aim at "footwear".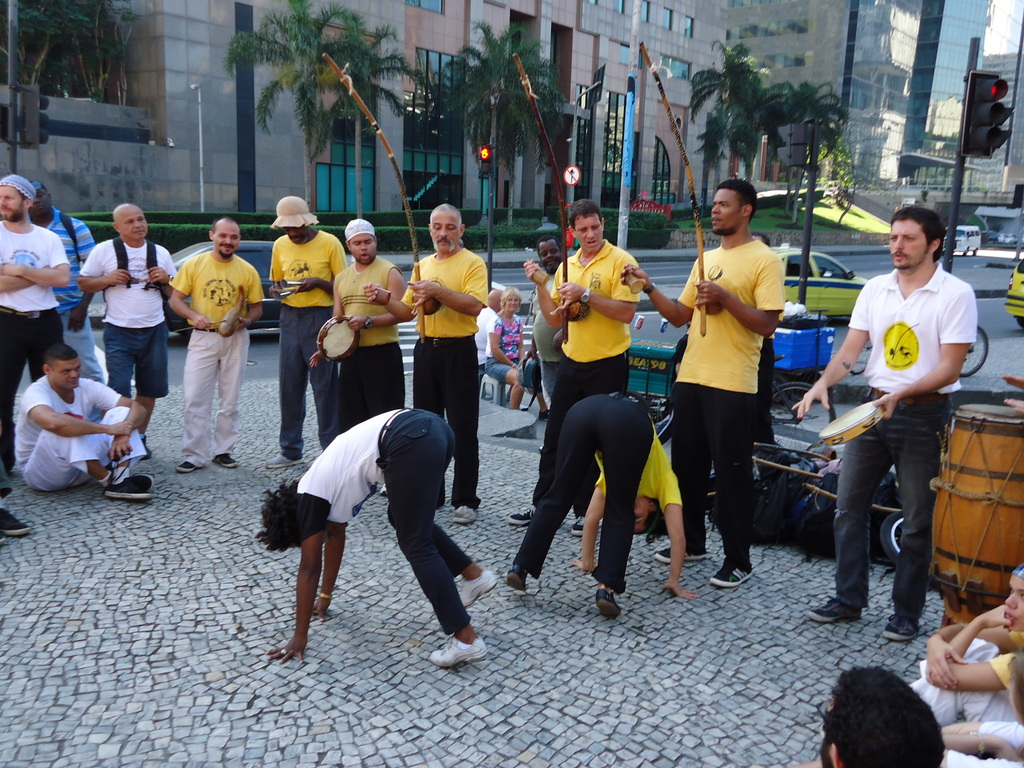
Aimed at 0,499,36,540.
